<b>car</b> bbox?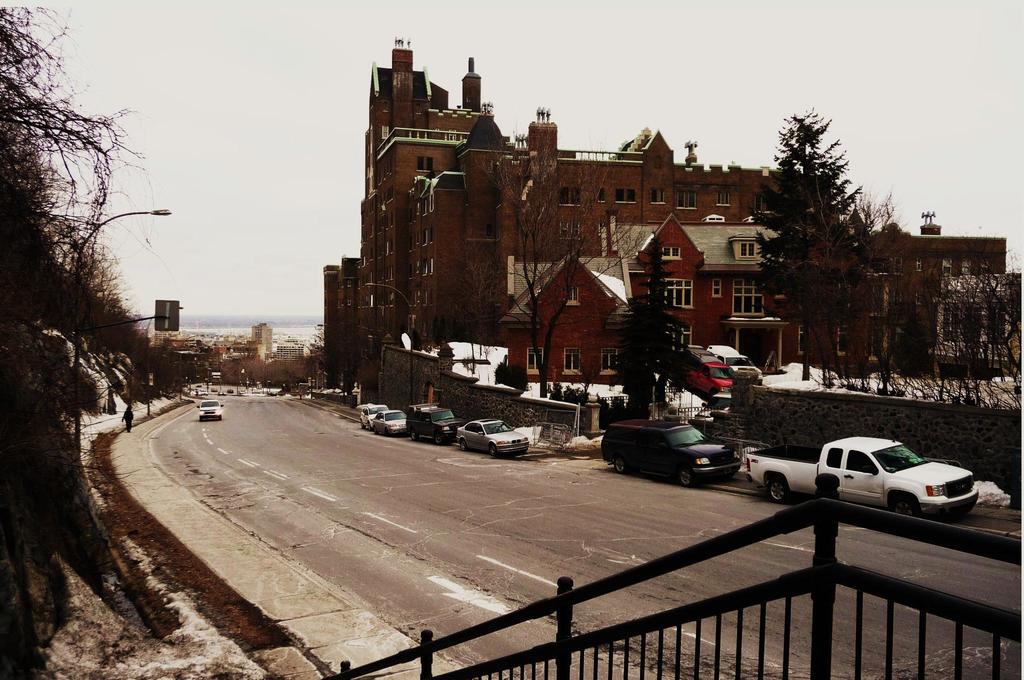
box=[405, 401, 465, 446]
